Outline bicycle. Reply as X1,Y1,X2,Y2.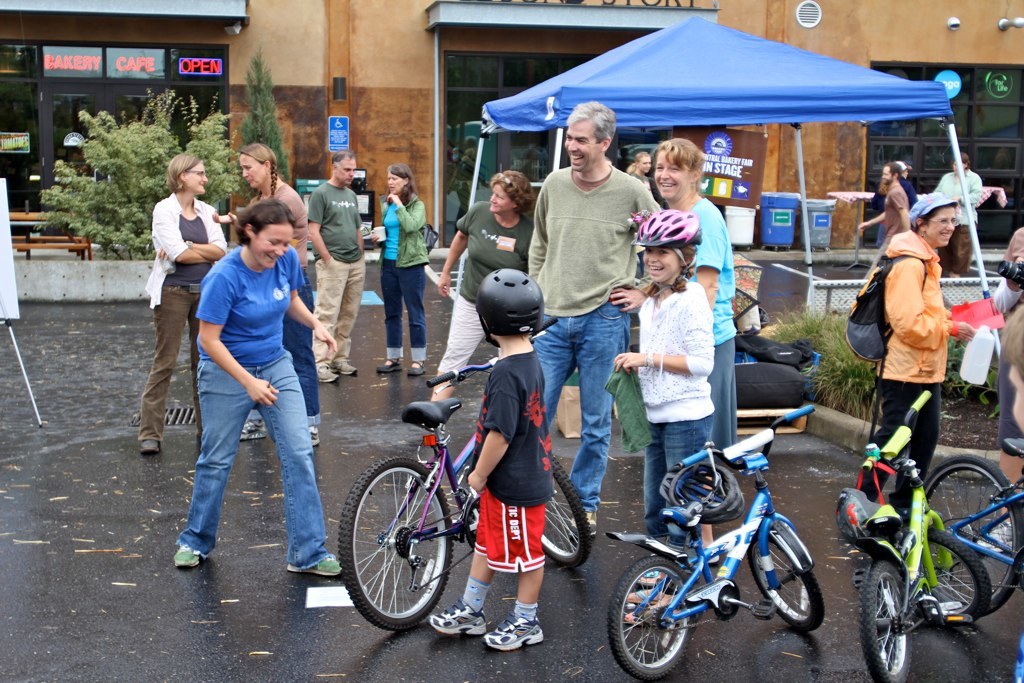
618,434,844,669.
